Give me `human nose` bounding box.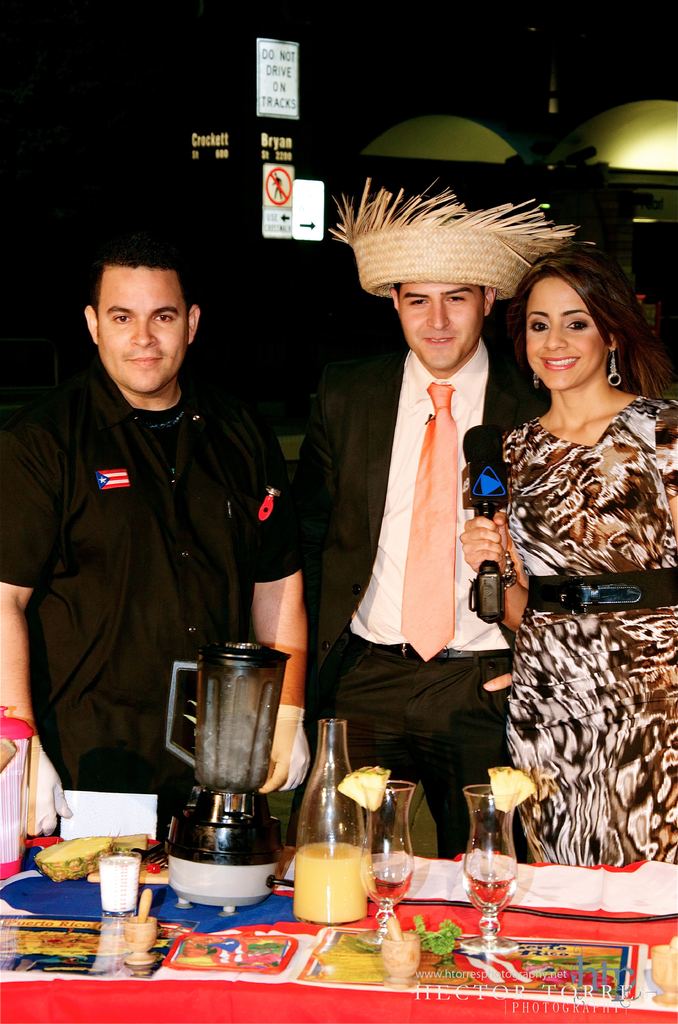
detection(128, 312, 160, 352).
